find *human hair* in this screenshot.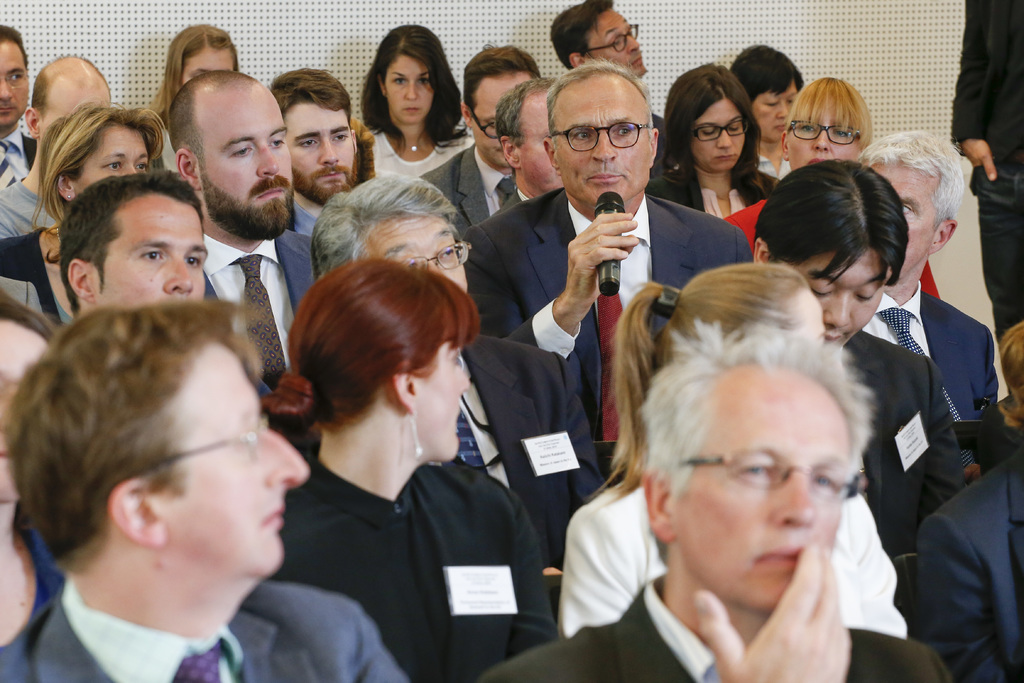
The bounding box for *human hair* is box(745, 173, 904, 290).
